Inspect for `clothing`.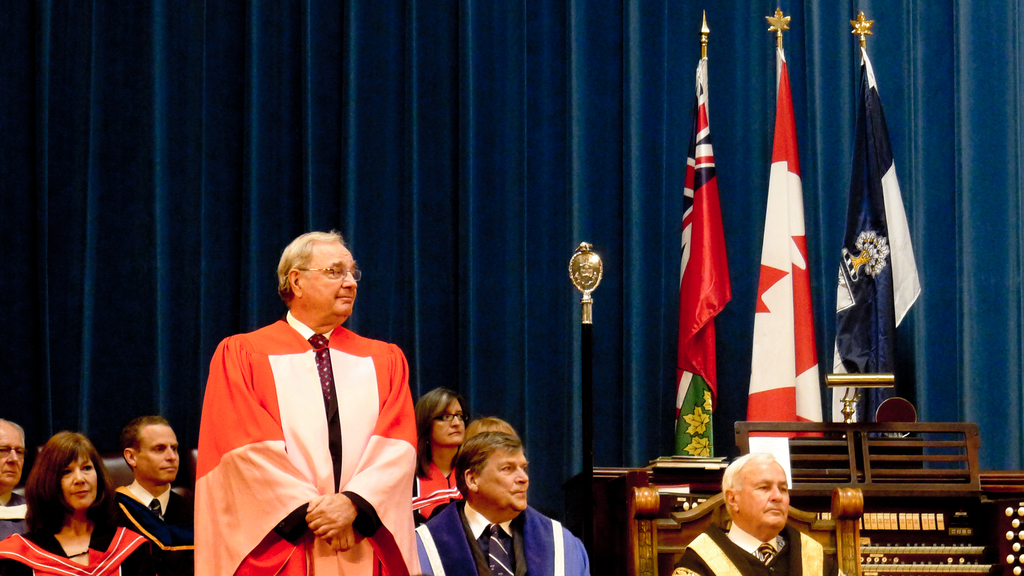
Inspection: <region>0, 516, 168, 575</region>.
